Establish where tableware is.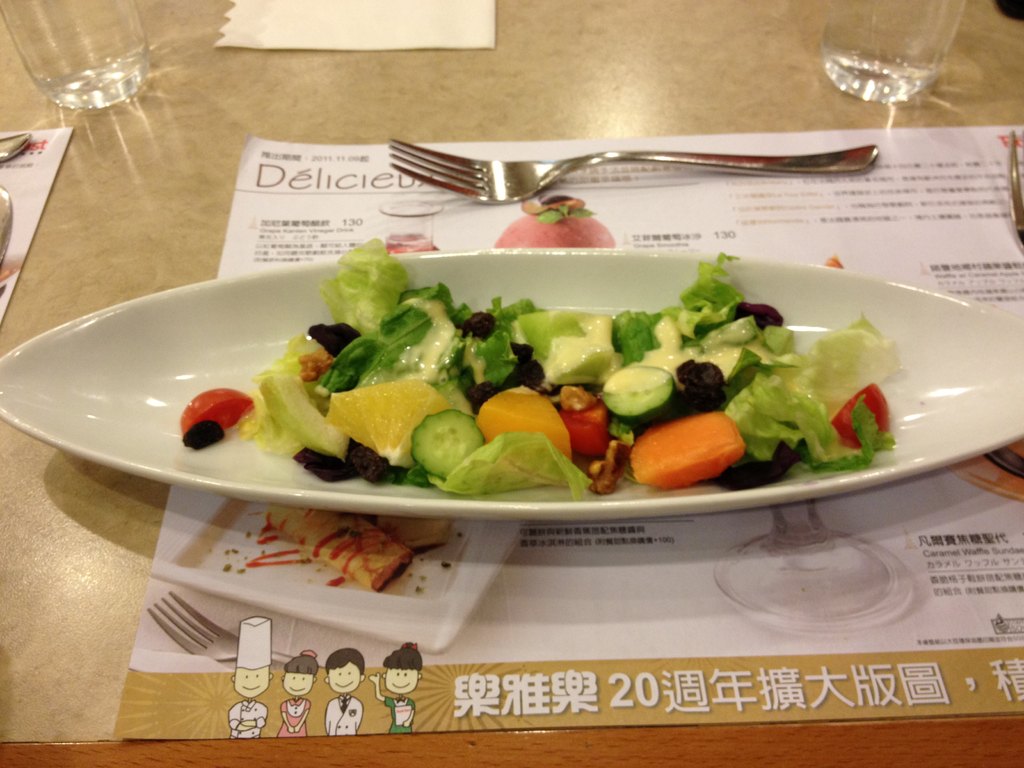
Established at 0/180/15/276.
